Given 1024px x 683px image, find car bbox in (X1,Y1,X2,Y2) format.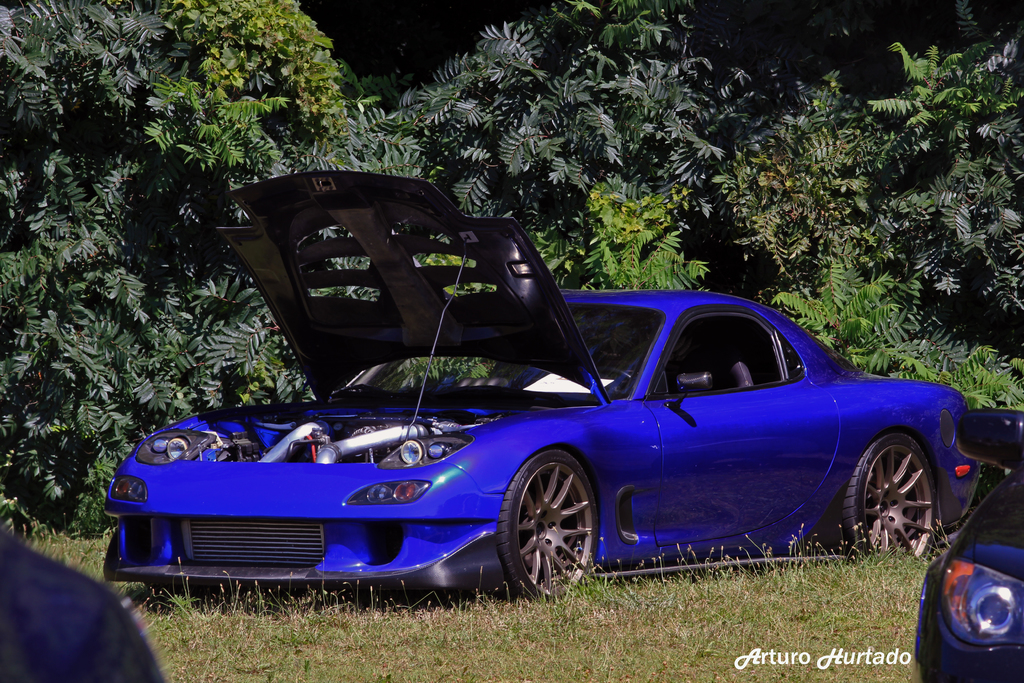
(911,409,1023,682).
